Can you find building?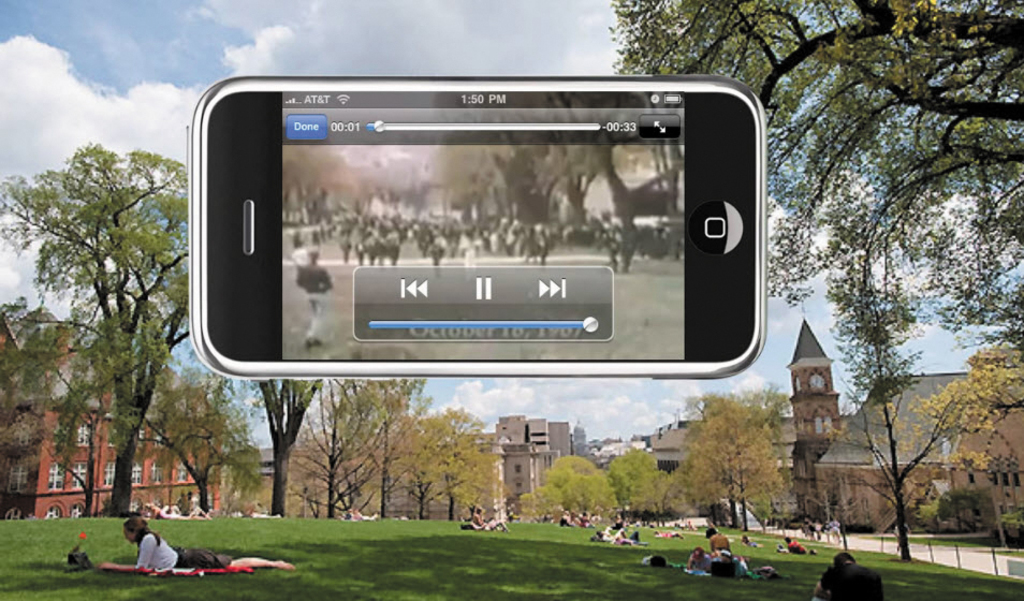
Yes, bounding box: <box>2,299,234,522</box>.
